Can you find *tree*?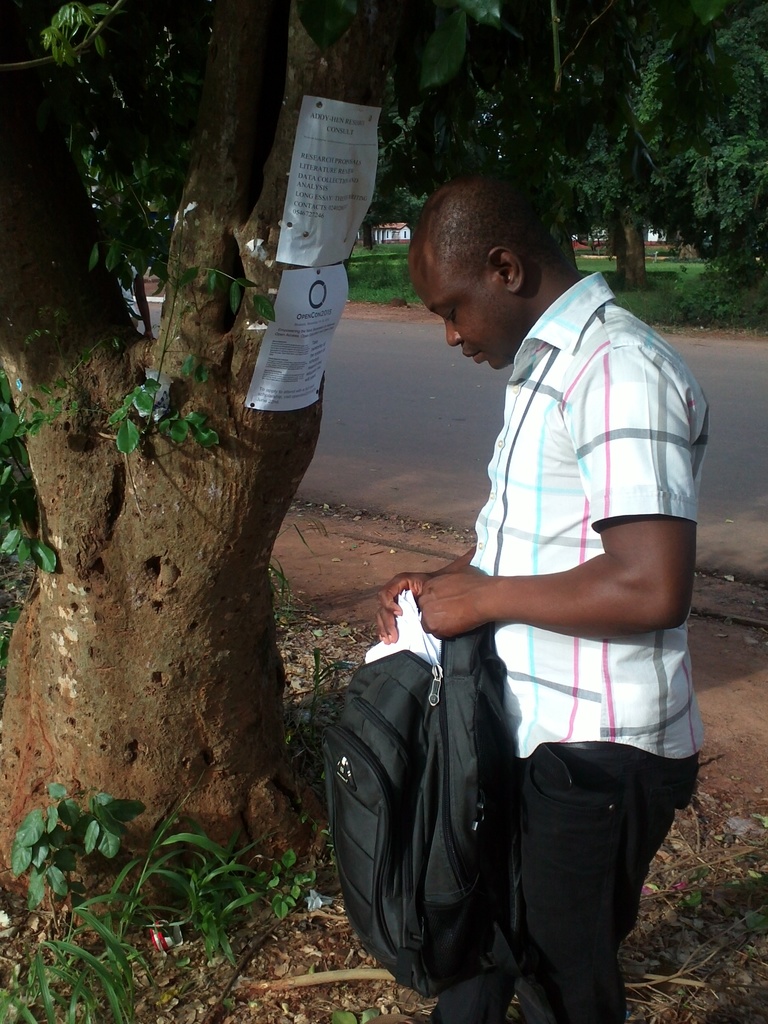
Yes, bounding box: [0,0,406,939].
